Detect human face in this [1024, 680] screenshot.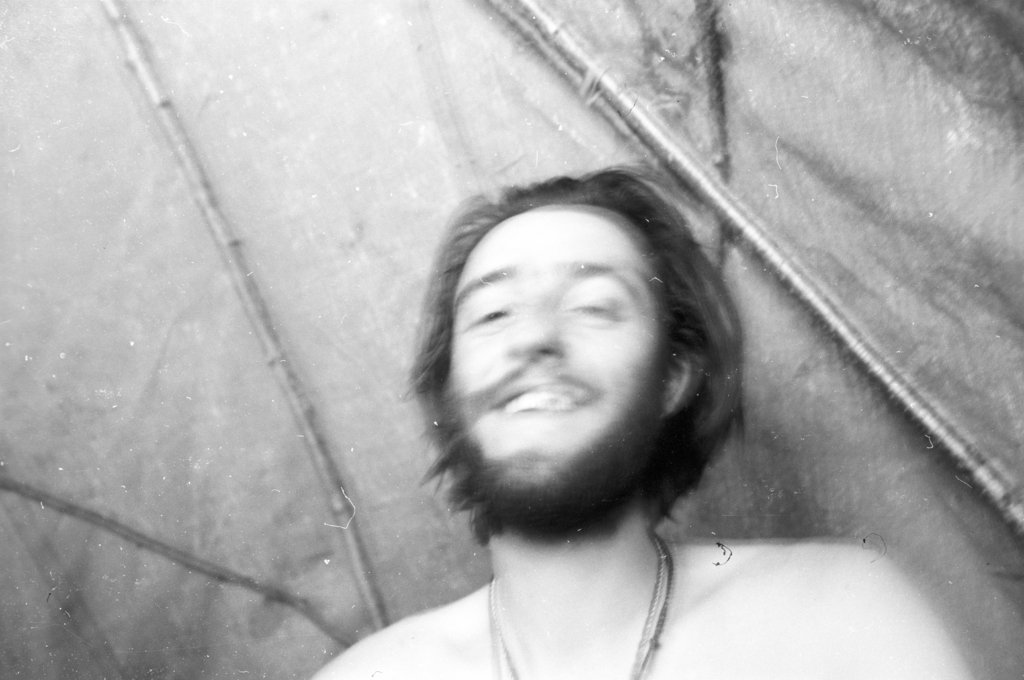
Detection: x1=439, y1=216, x2=669, y2=470.
